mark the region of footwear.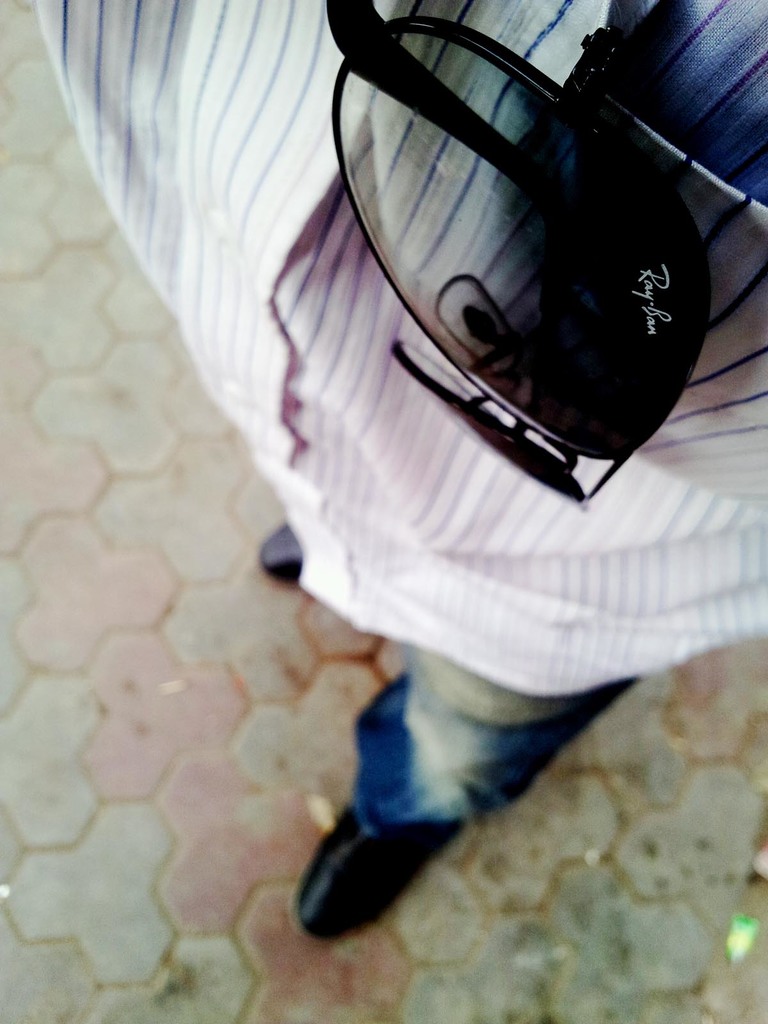
Region: [295, 796, 468, 941].
